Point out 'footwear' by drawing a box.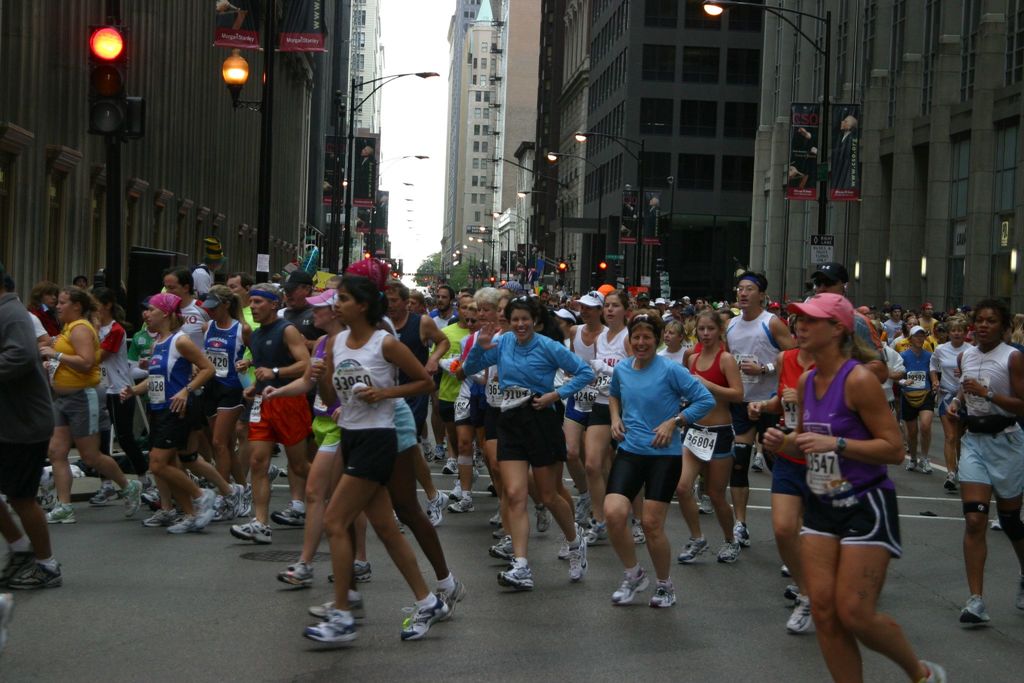
<bbox>436, 582, 461, 614</bbox>.
